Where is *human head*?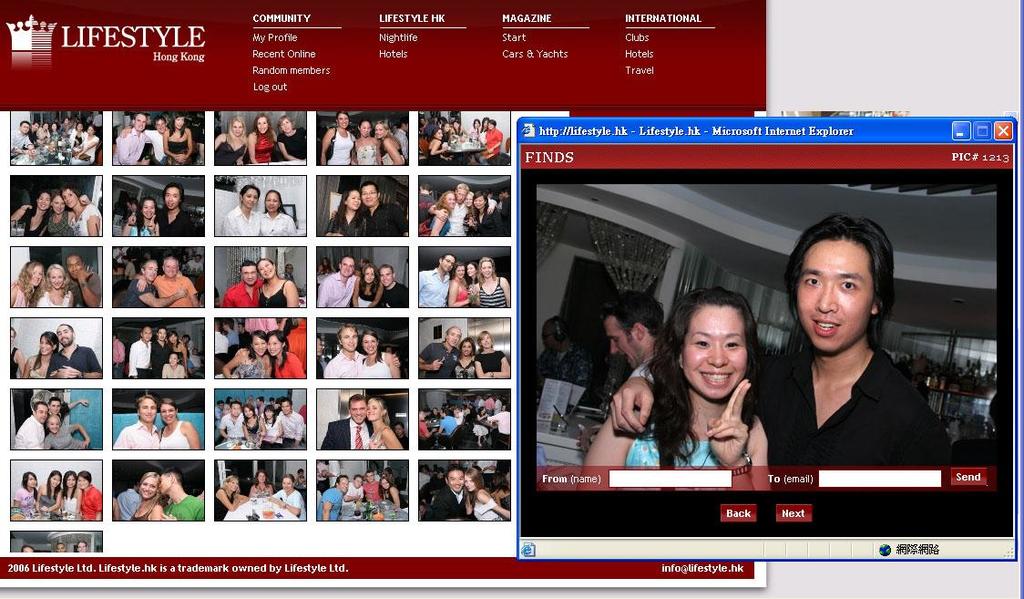
locate(46, 413, 63, 431).
